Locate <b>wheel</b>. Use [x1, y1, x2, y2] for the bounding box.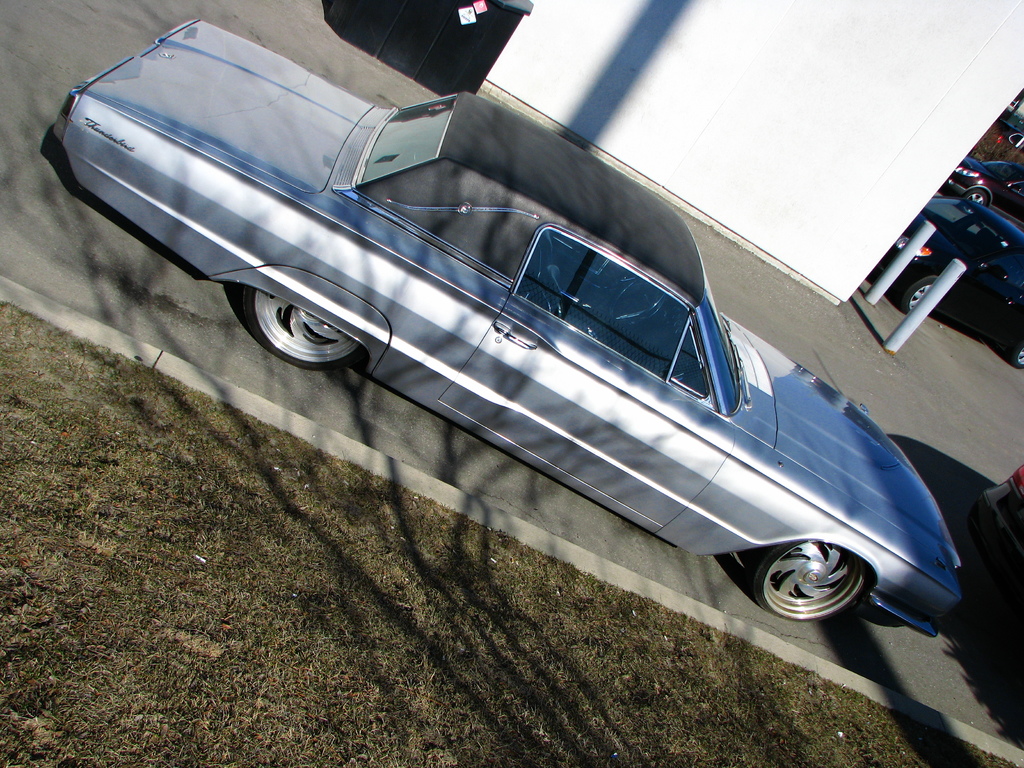
[906, 273, 941, 315].
